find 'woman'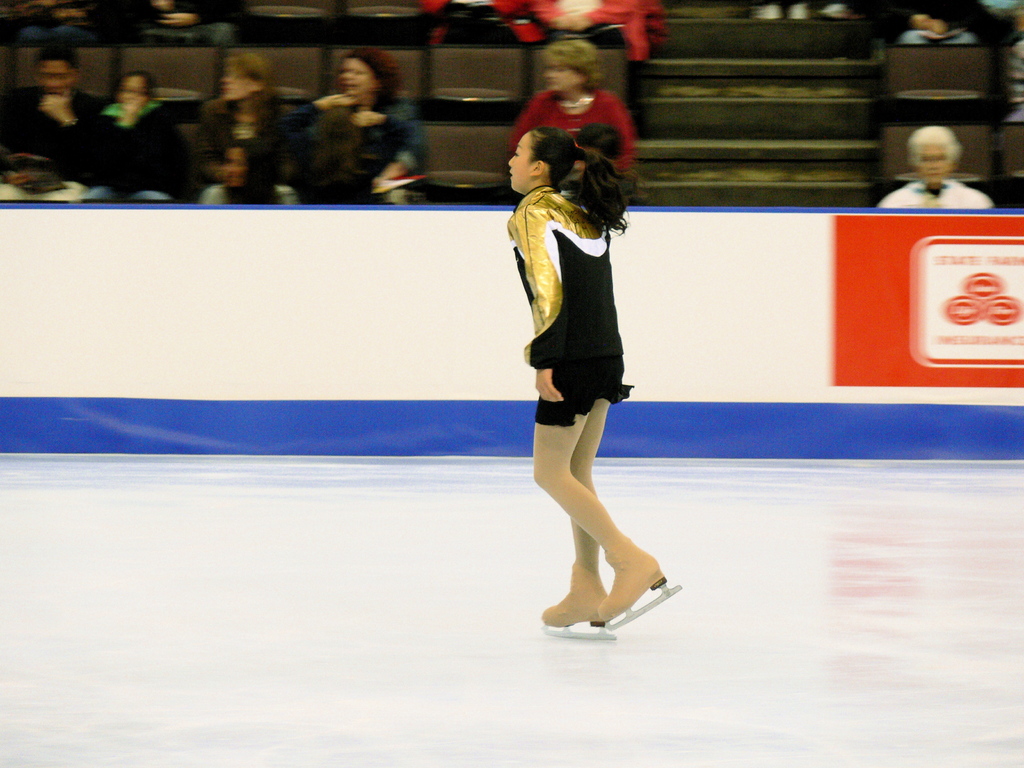
left=502, top=145, right=648, bottom=507
